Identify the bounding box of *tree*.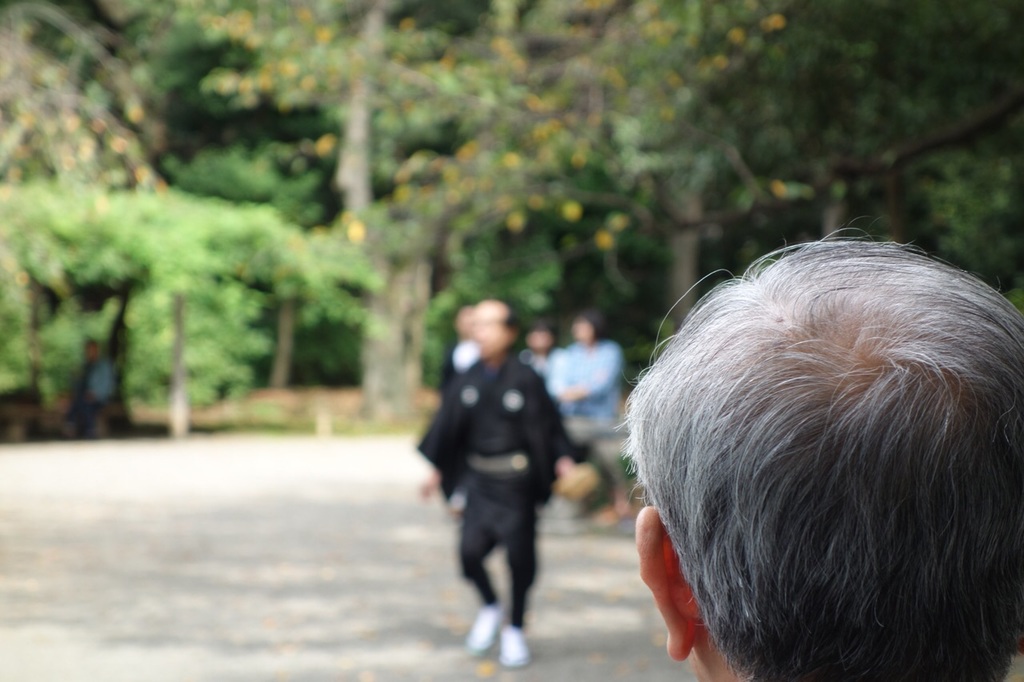
box(351, 0, 666, 424).
